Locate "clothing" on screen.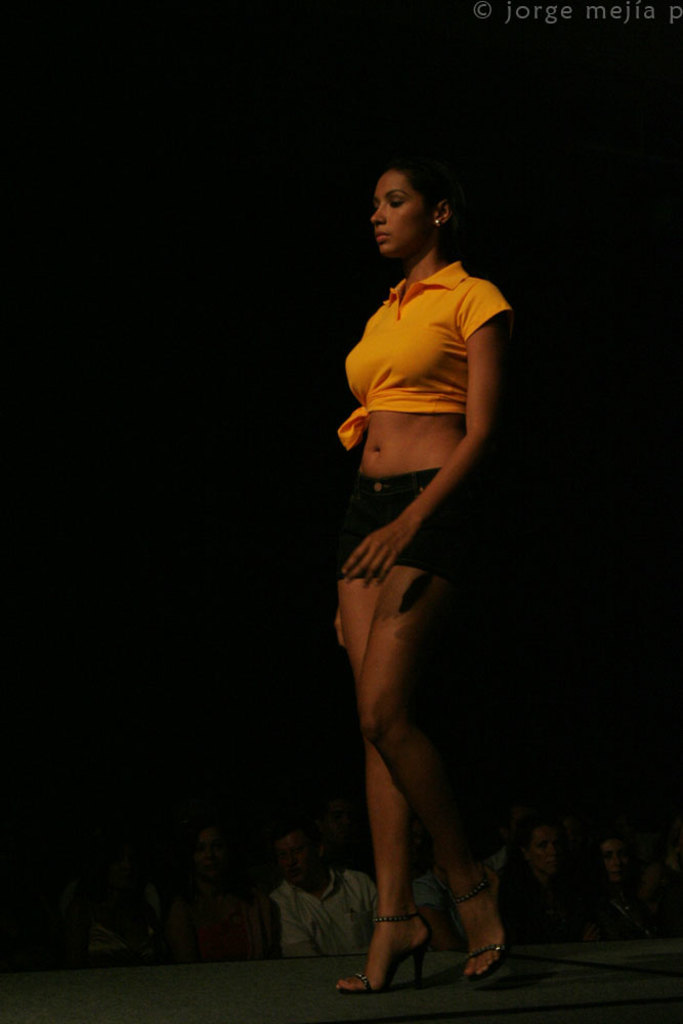
On screen at x1=416, y1=868, x2=513, y2=936.
